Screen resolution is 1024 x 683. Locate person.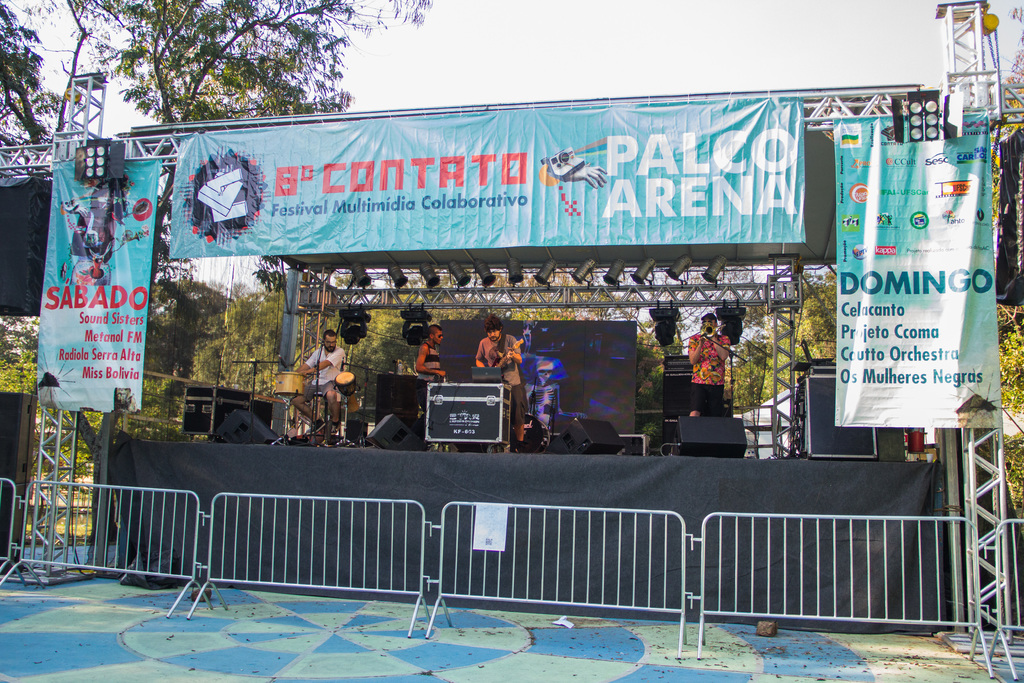
Rect(412, 323, 442, 400).
